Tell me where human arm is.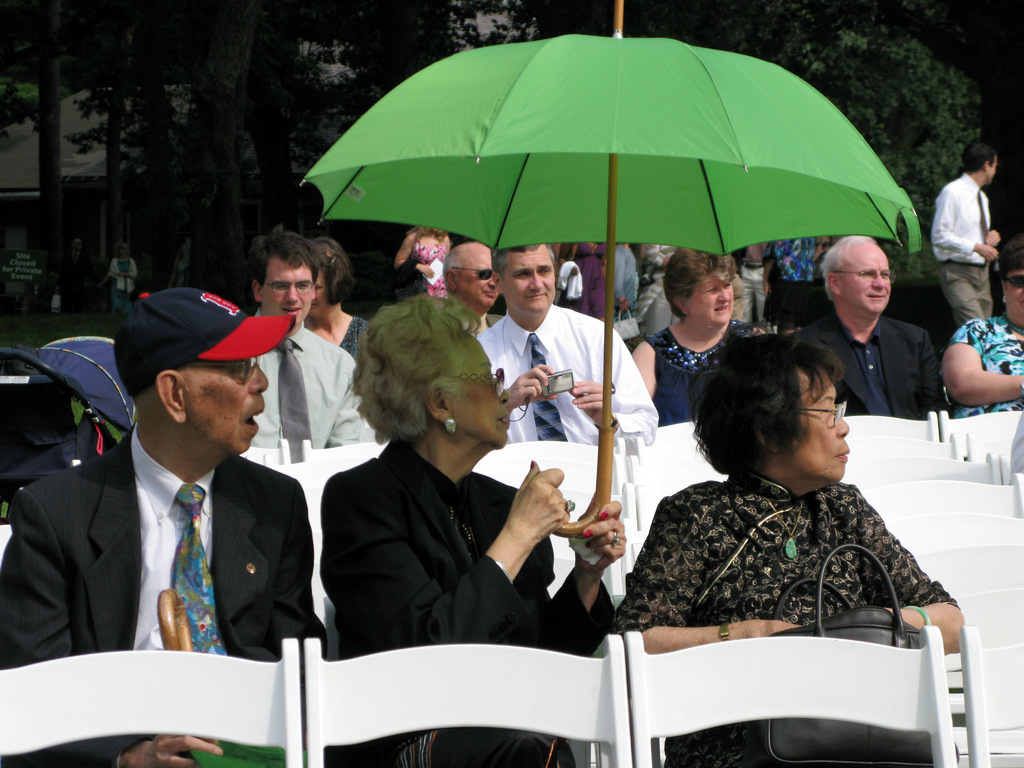
human arm is at 325,367,361,444.
